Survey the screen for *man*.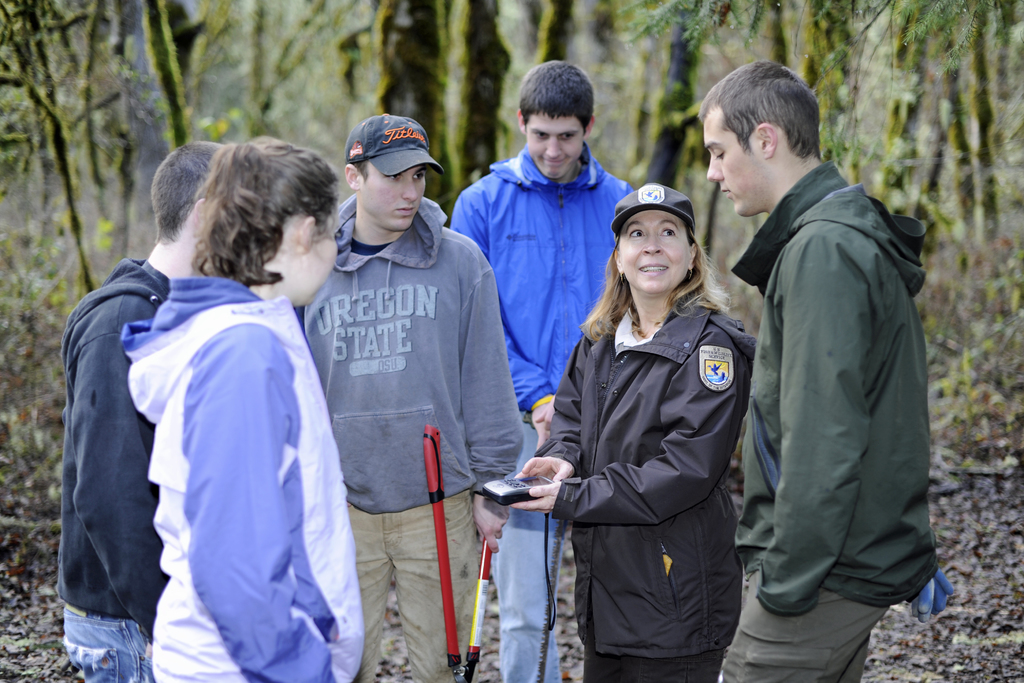
Survey found: 709/60/938/682.
